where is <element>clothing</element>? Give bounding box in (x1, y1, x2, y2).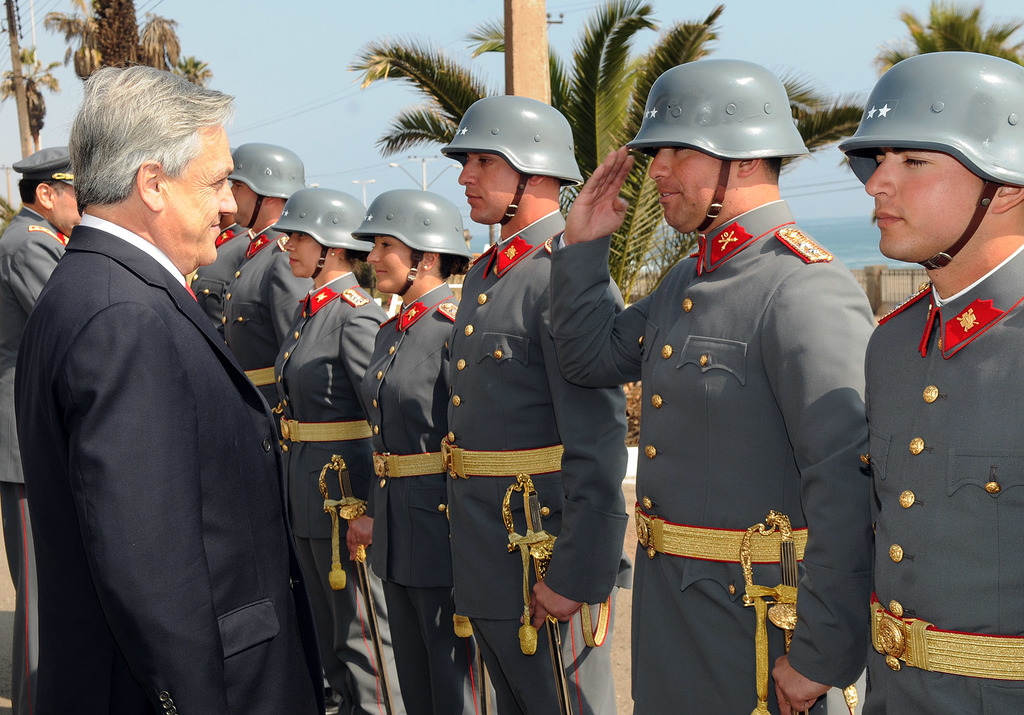
(0, 145, 77, 710).
